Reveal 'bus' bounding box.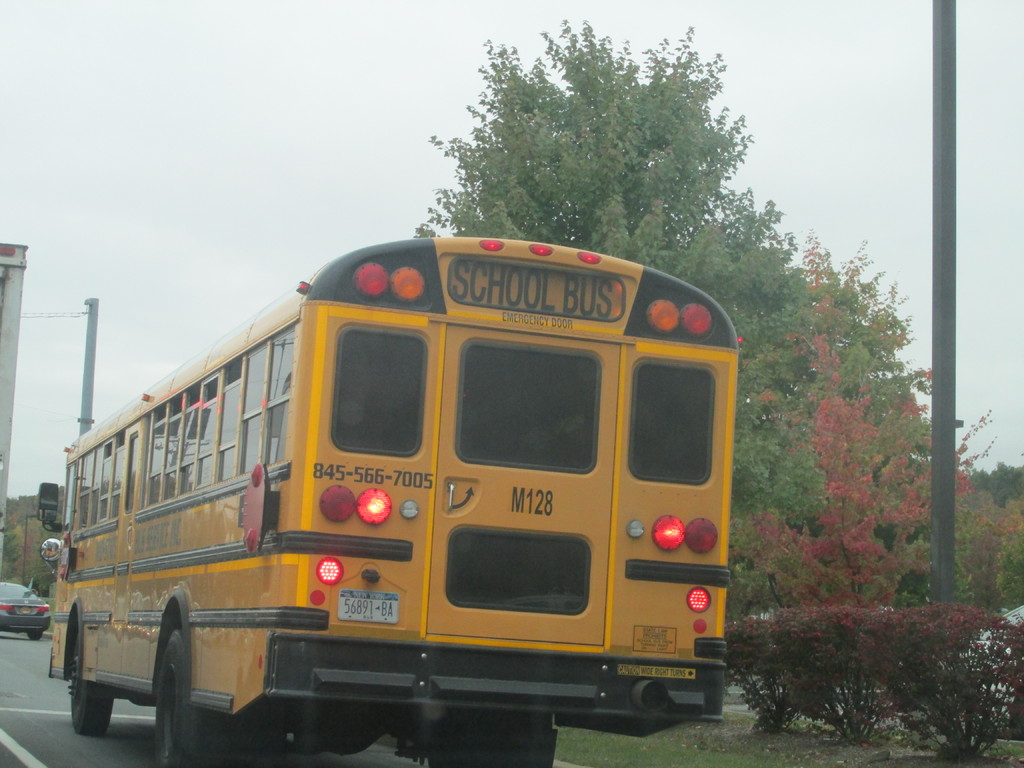
Revealed: {"left": 40, "top": 236, "right": 733, "bottom": 767}.
